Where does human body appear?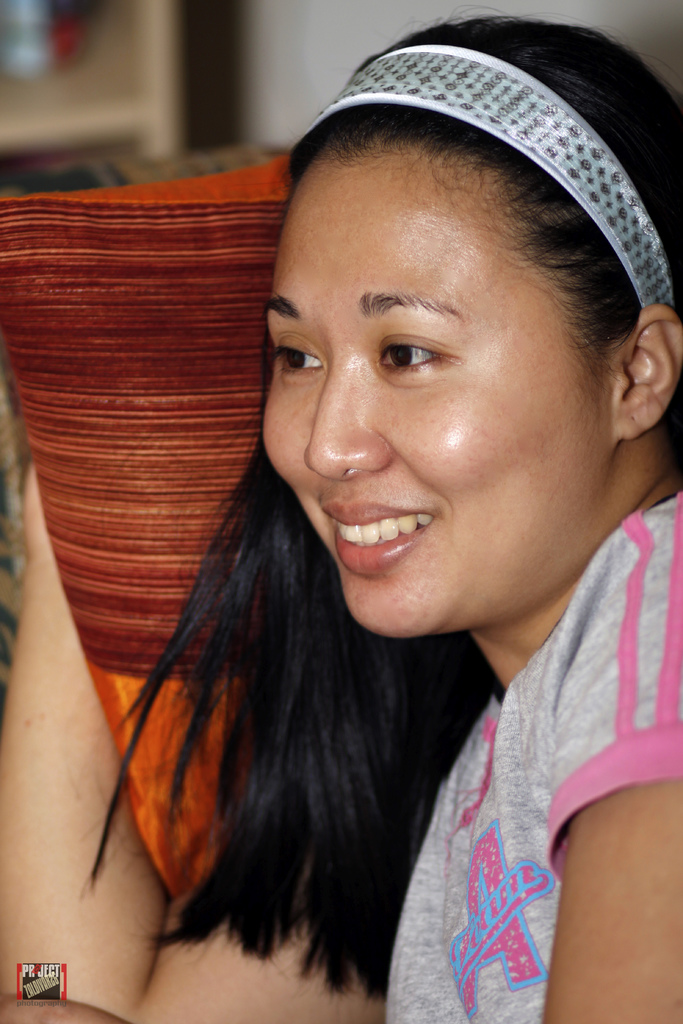
Appears at (x1=53, y1=122, x2=682, y2=1015).
